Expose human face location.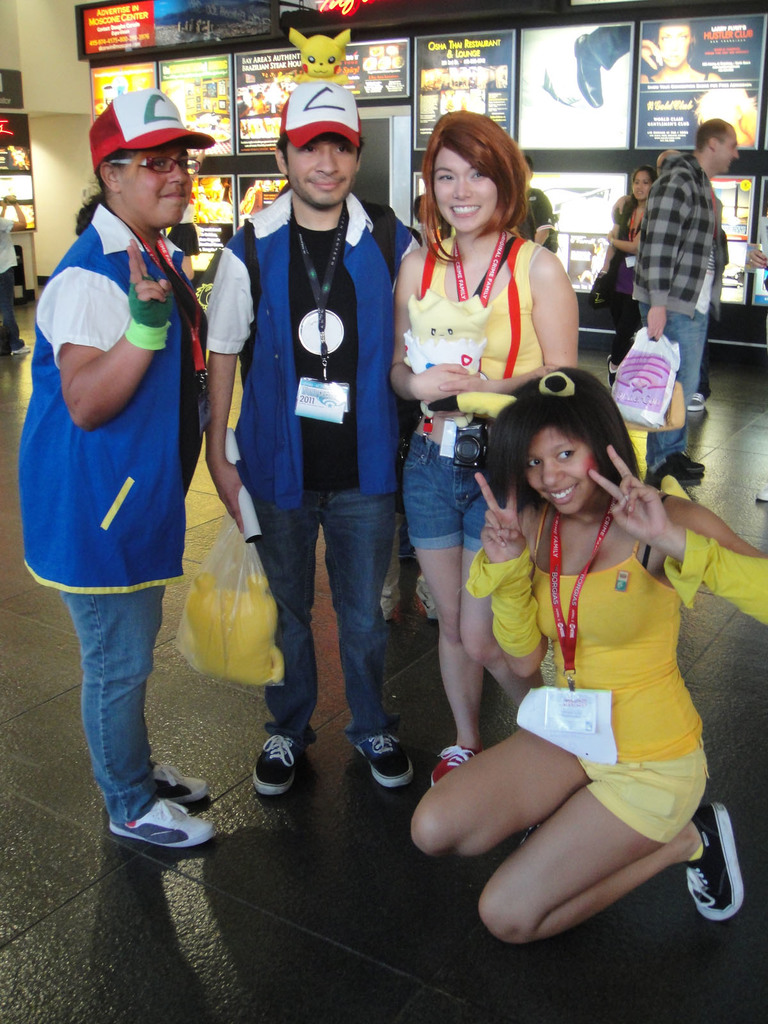
Exposed at select_region(114, 140, 189, 225).
